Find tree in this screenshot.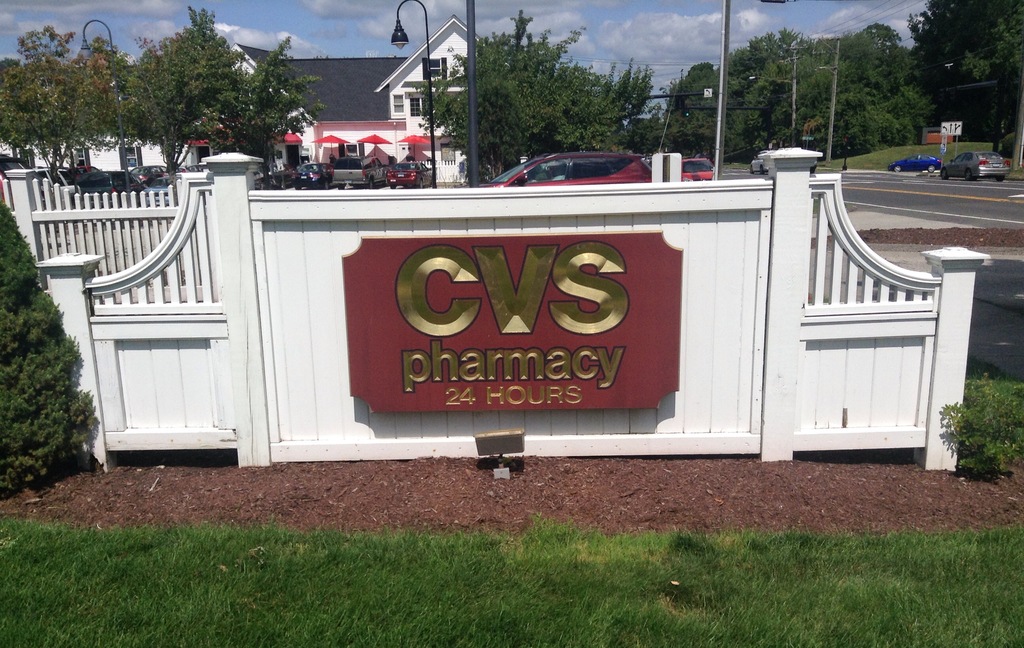
The bounding box for tree is box=[0, 194, 104, 519].
